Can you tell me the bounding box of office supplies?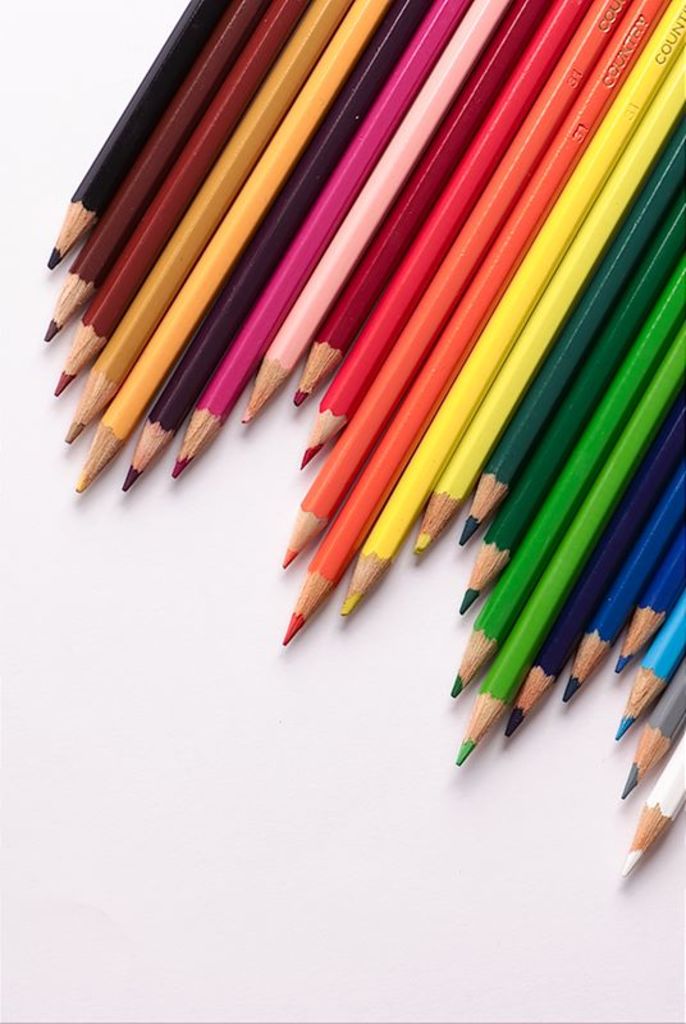
448,251,685,696.
